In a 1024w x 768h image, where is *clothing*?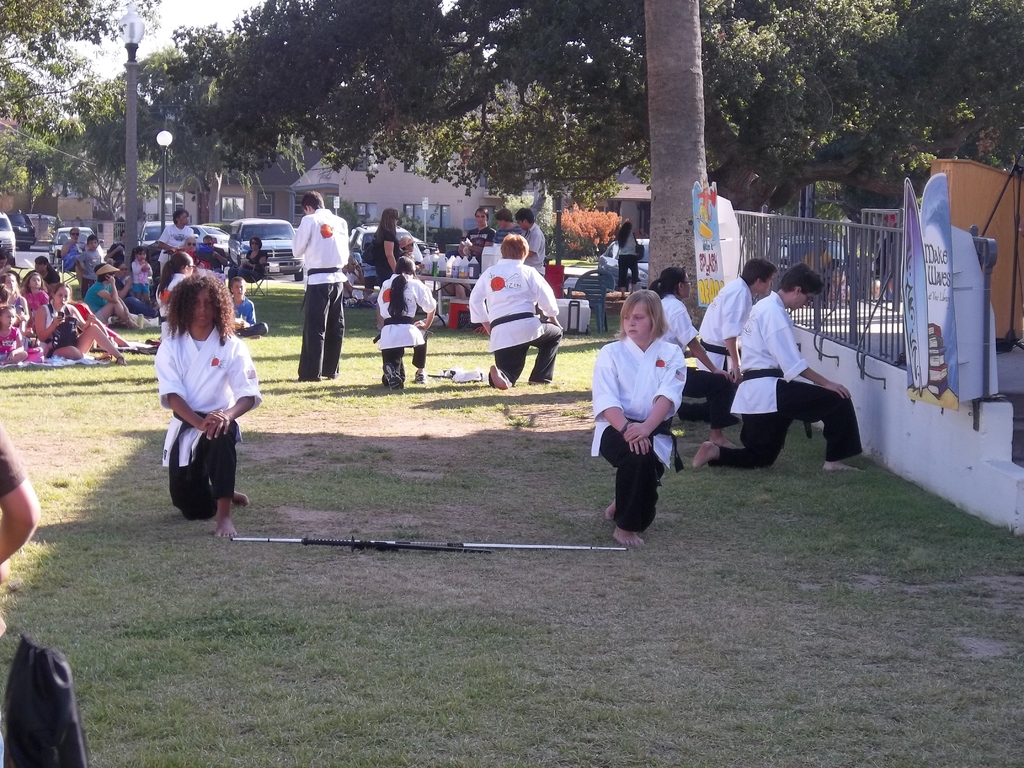
region(371, 225, 402, 284).
